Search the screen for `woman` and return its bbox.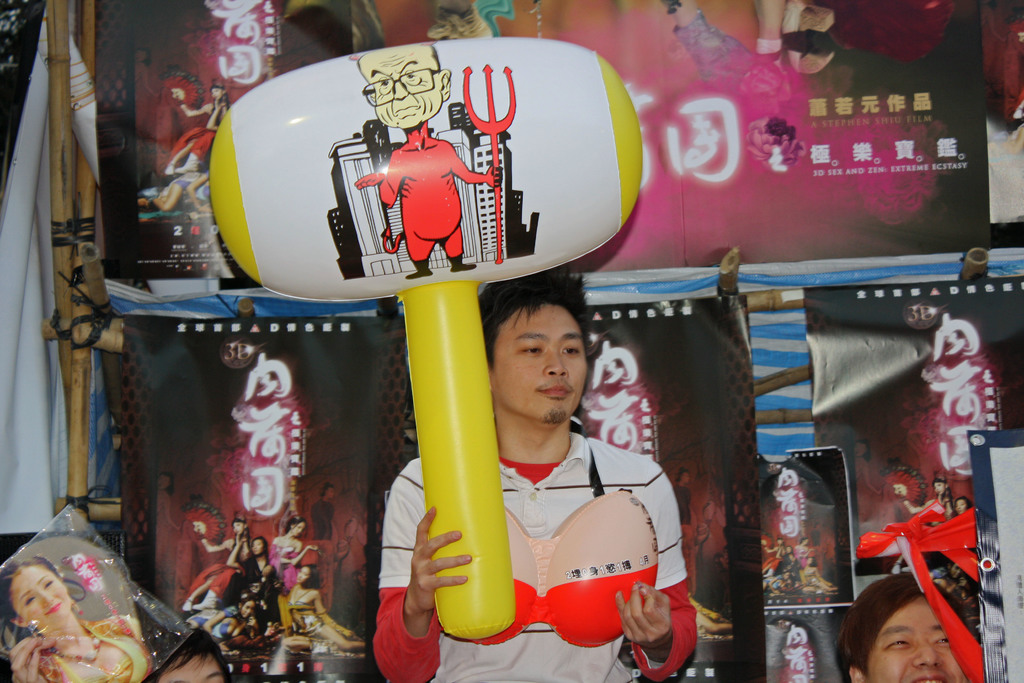
Found: l=267, t=515, r=300, b=593.
